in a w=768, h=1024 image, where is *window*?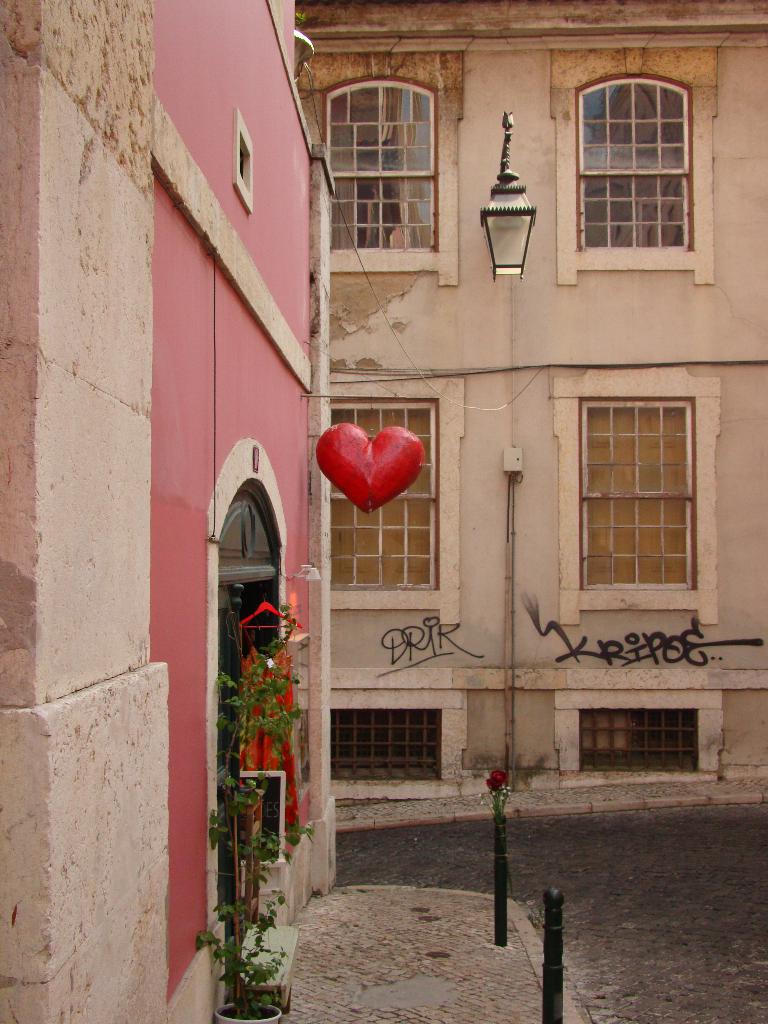
bbox=[324, 396, 441, 588].
